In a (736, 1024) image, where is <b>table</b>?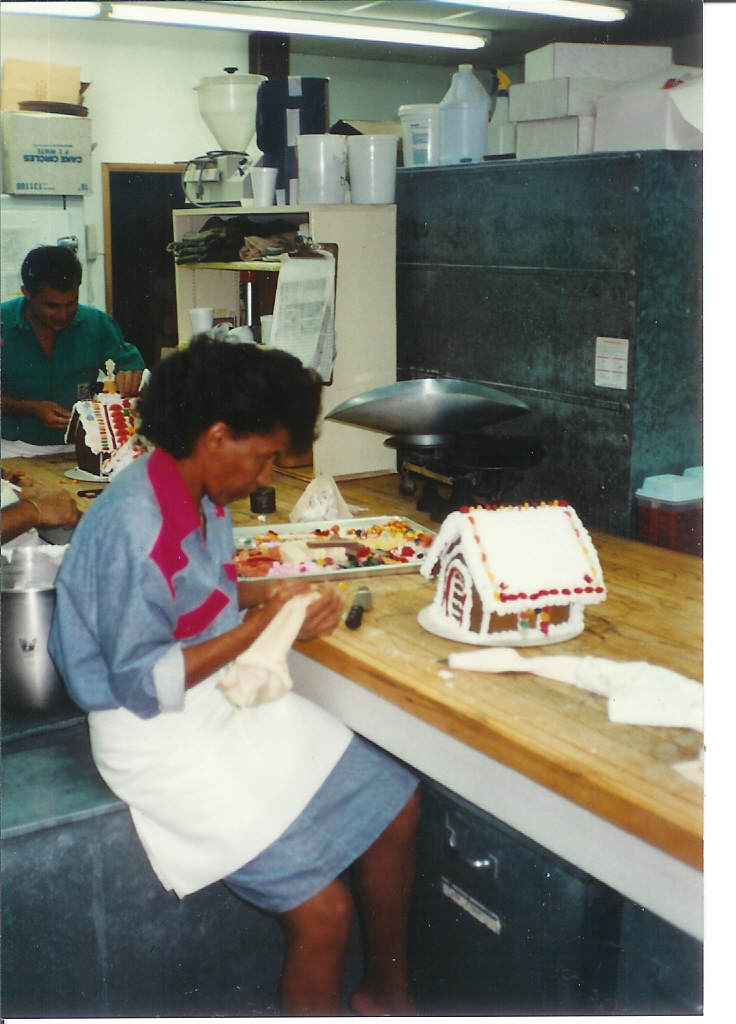
[x1=90, y1=459, x2=678, y2=1011].
